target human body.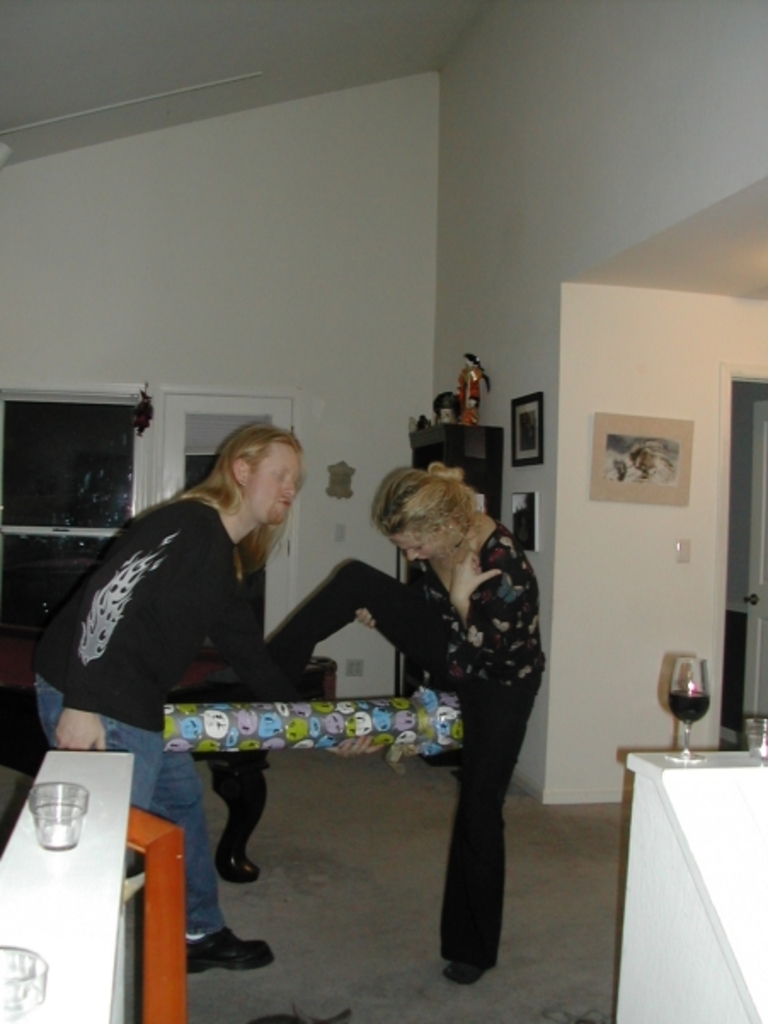
Target region: detection(29, 416, 301, 978).
